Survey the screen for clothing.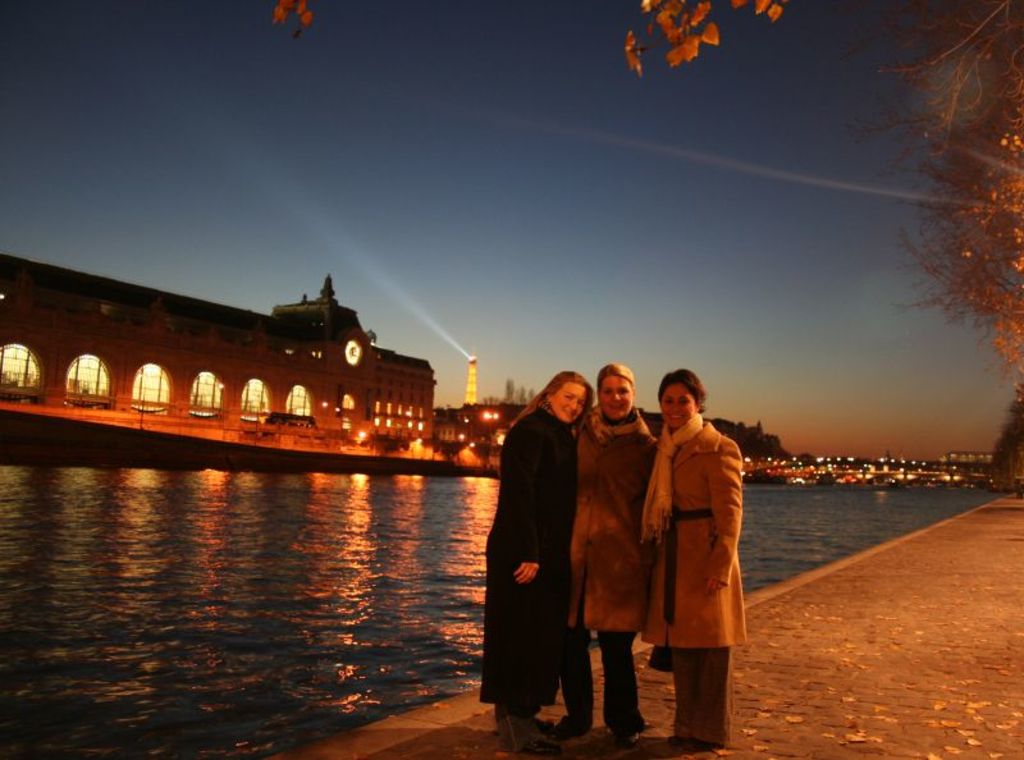
Survey found: region(564, 413, 655, 737).
